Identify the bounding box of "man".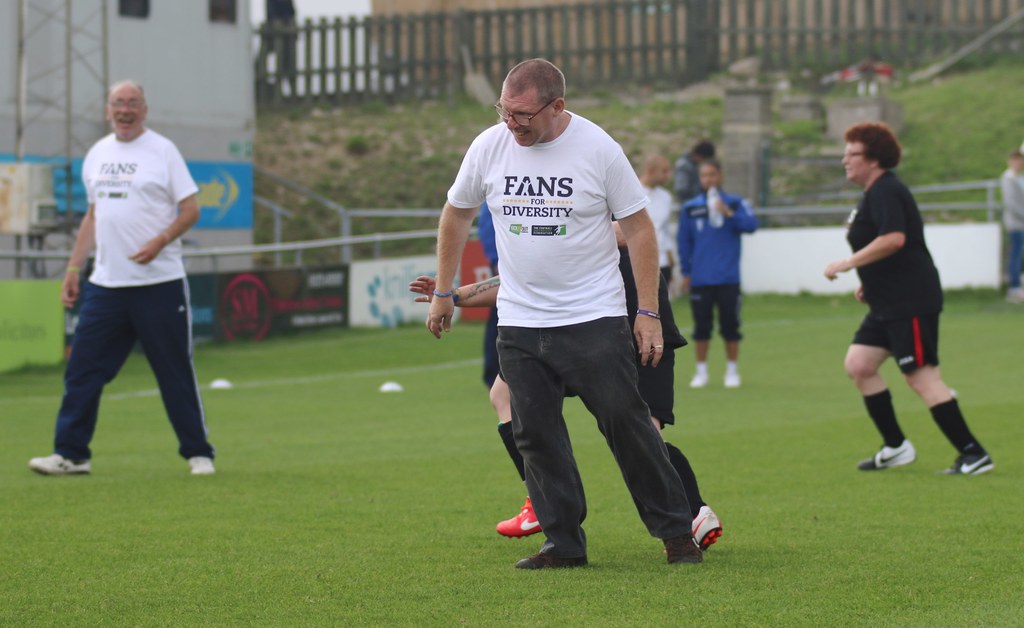
BBox(24, 77, 220, 484).
